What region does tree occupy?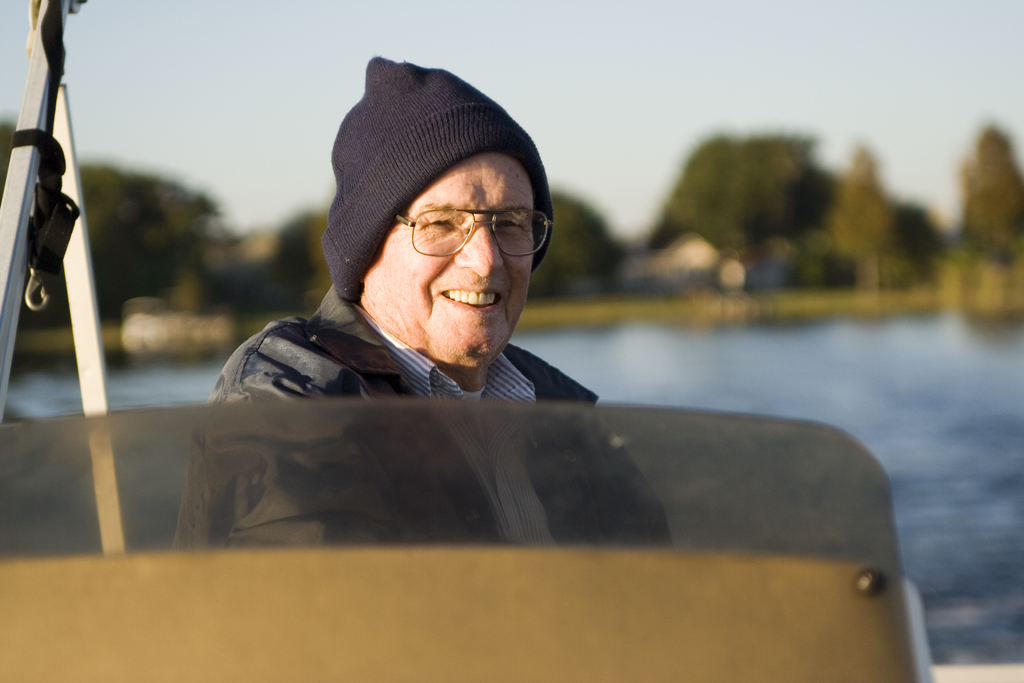
803:143:905:265.
